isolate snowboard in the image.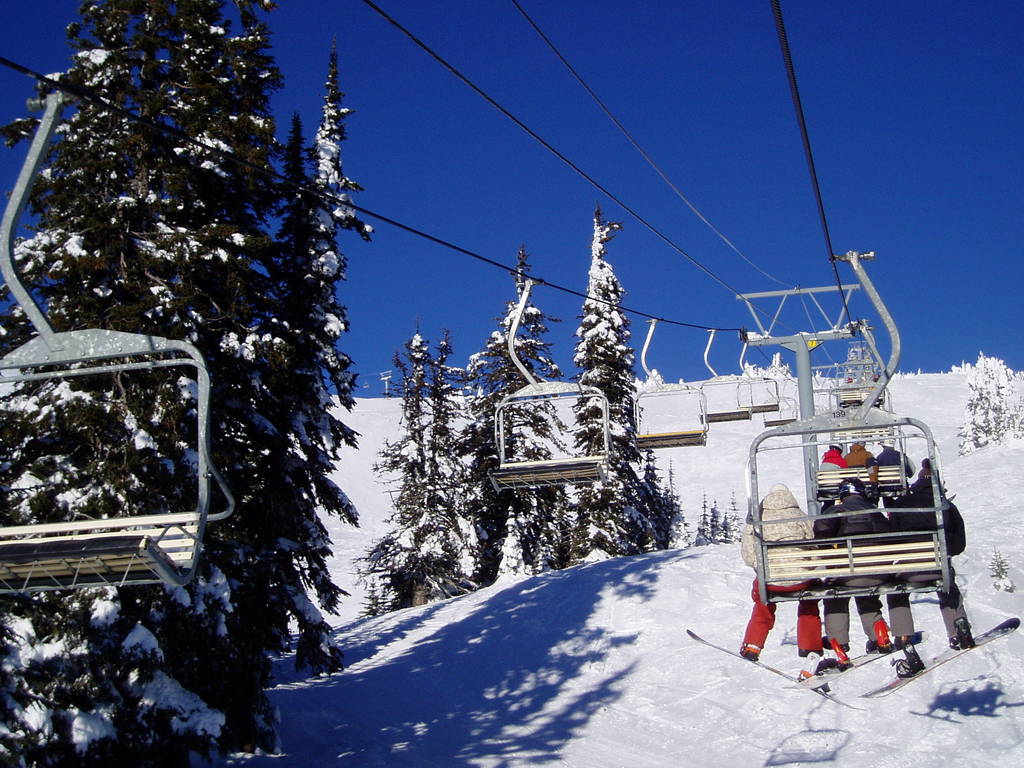
Isolated region: select_region(785, 621, 924, 691).
